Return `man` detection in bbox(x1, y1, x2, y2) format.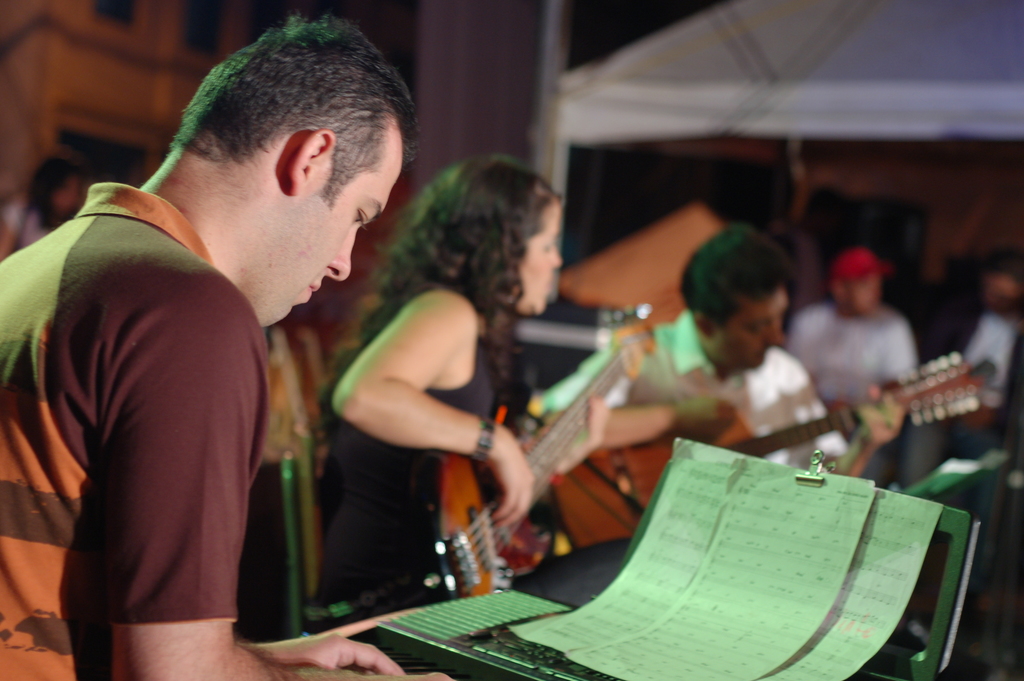
bbox(782, 247, 919, 455).
